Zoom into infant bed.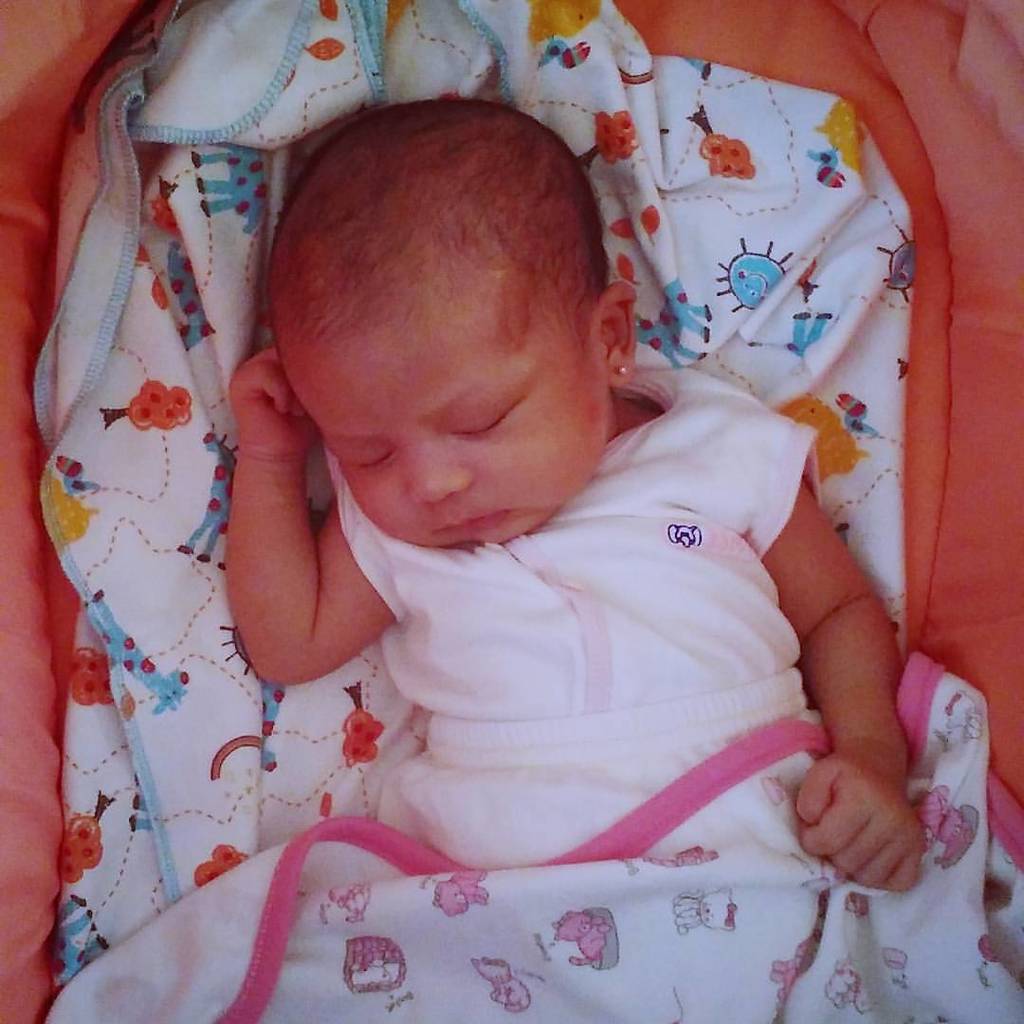
Zoom target: left=0, top=0, right=1023, bottom=1023.
